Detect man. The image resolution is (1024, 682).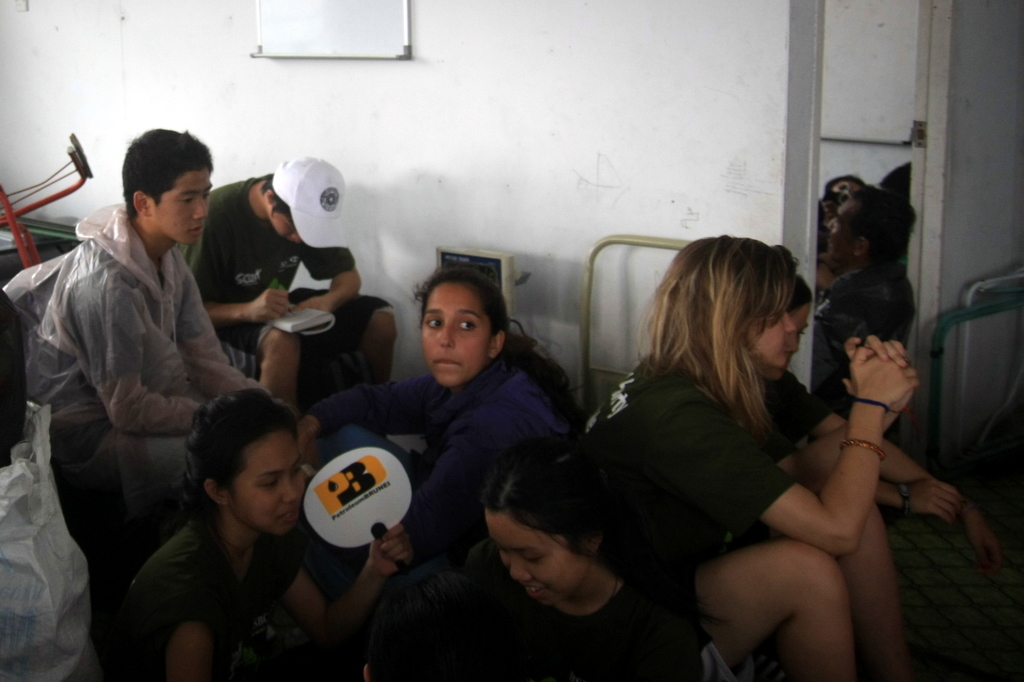
Rect(28, 127, 273, 531).
